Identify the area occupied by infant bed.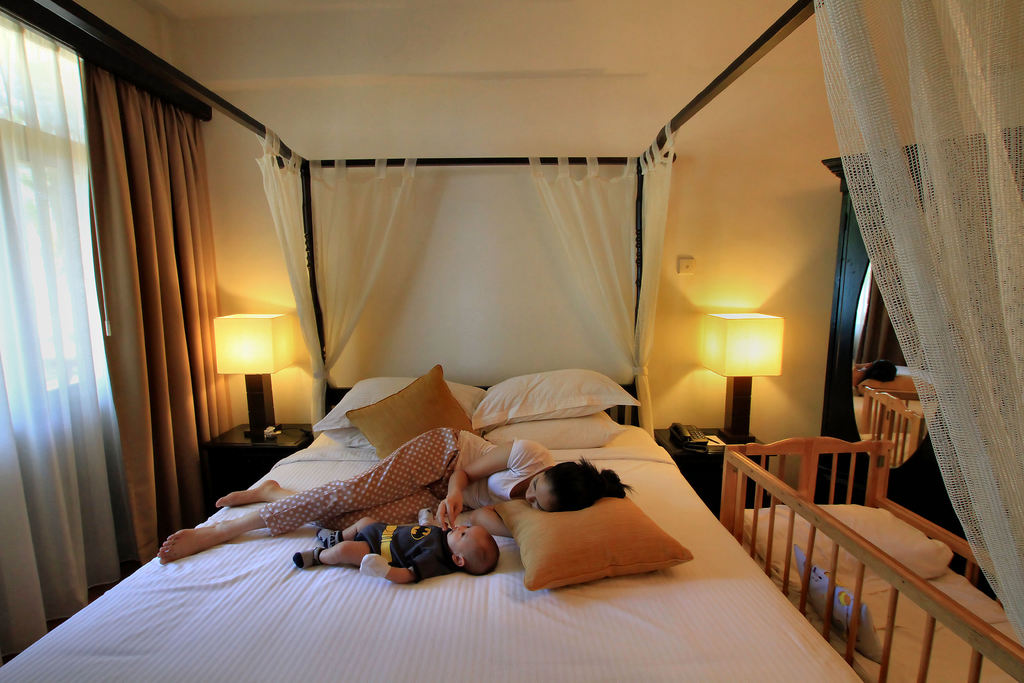
Area: bbox(725, 432, 1023, 682).
